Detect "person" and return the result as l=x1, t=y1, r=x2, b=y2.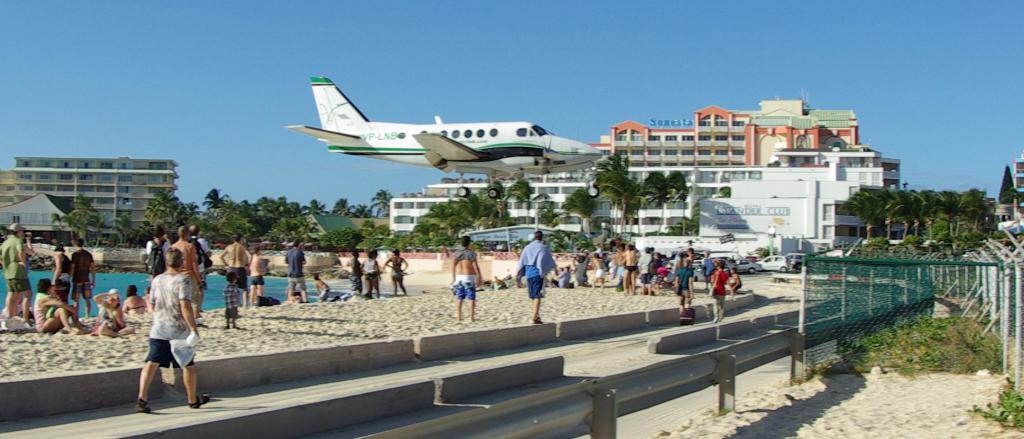
l=506, t=213, r=552, b=323.
